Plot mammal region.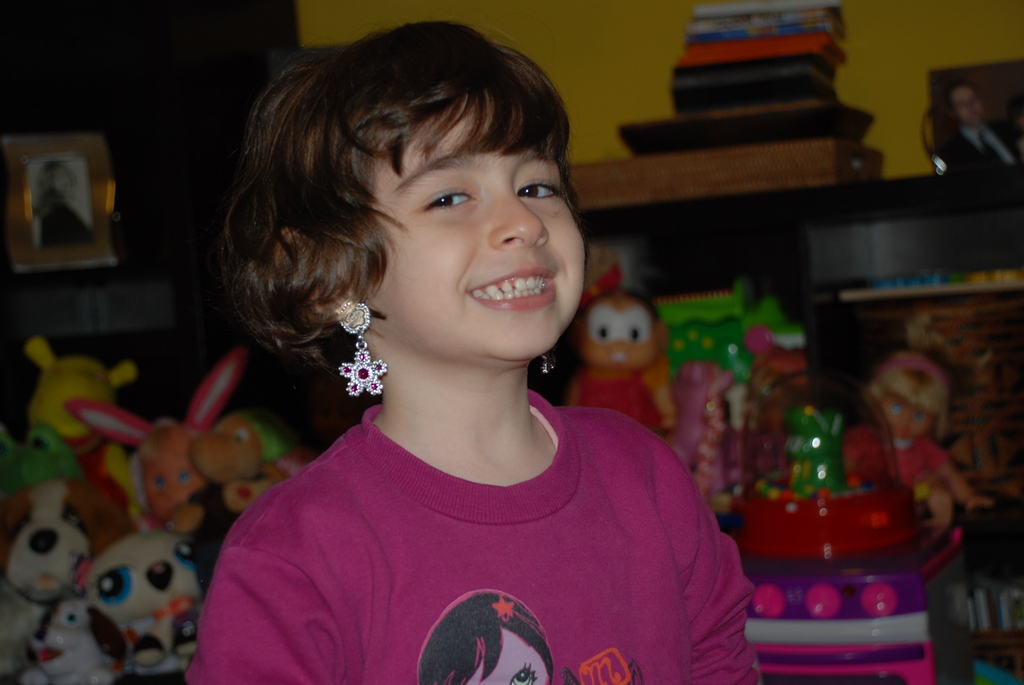
Plotted at {"left": 128, "top": 47, "right": 793, "bottom": 664}.
